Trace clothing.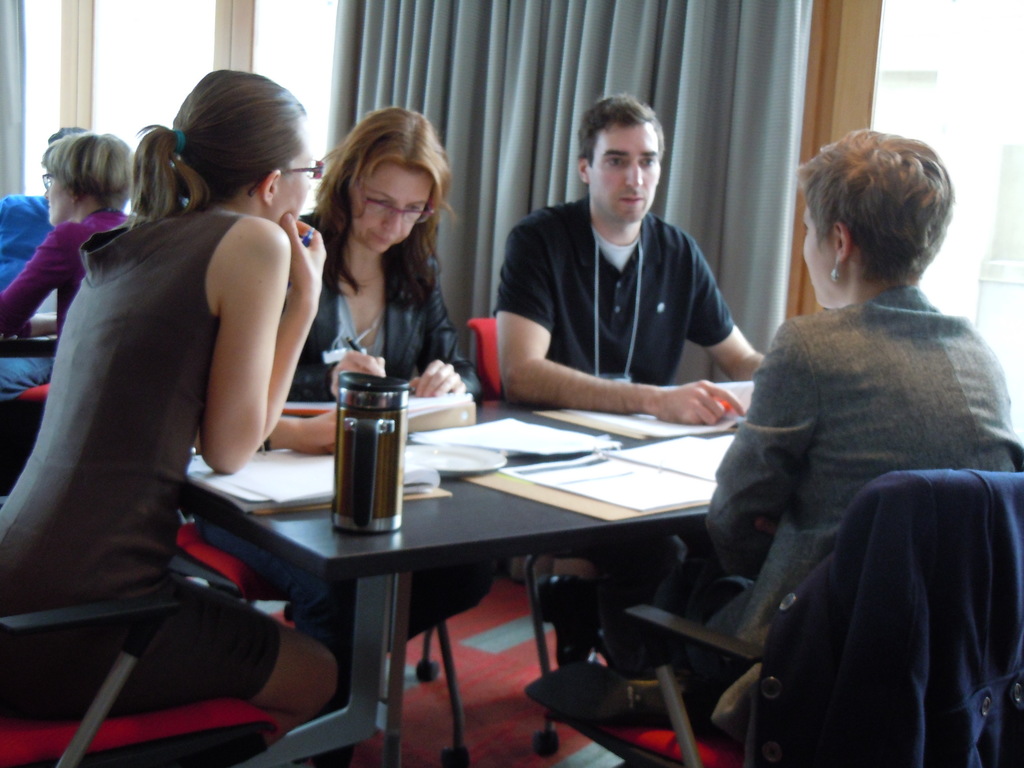
Traced to [x1=494, y1=197, x2=732, y2=630].
